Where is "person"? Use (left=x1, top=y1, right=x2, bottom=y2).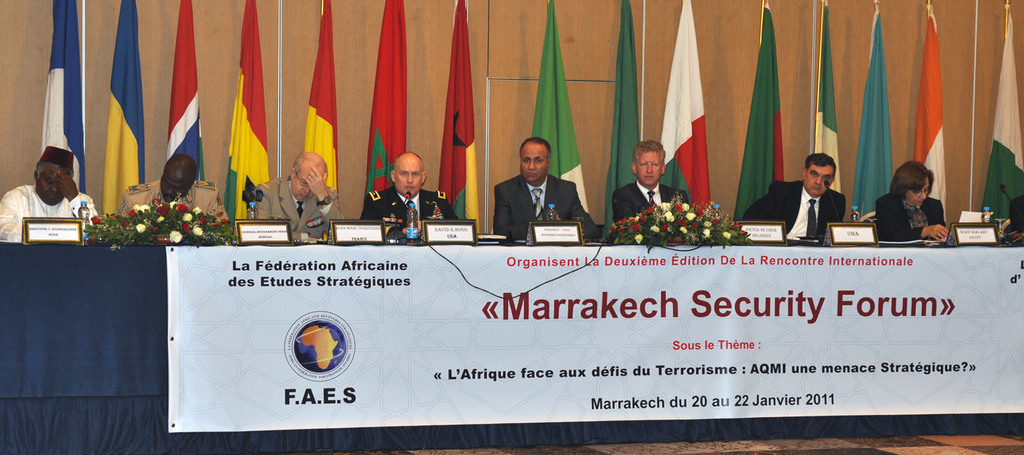
(left=875, top=162, right=950, bottom=246).
